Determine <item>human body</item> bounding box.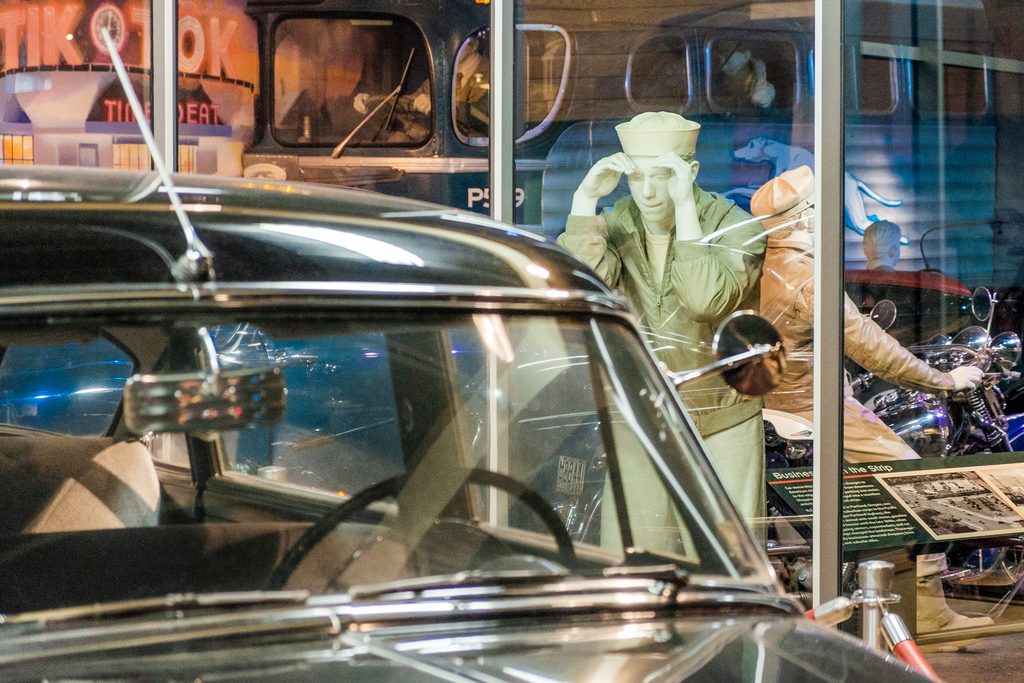
Determined: region(747, 165, 982, 645).
